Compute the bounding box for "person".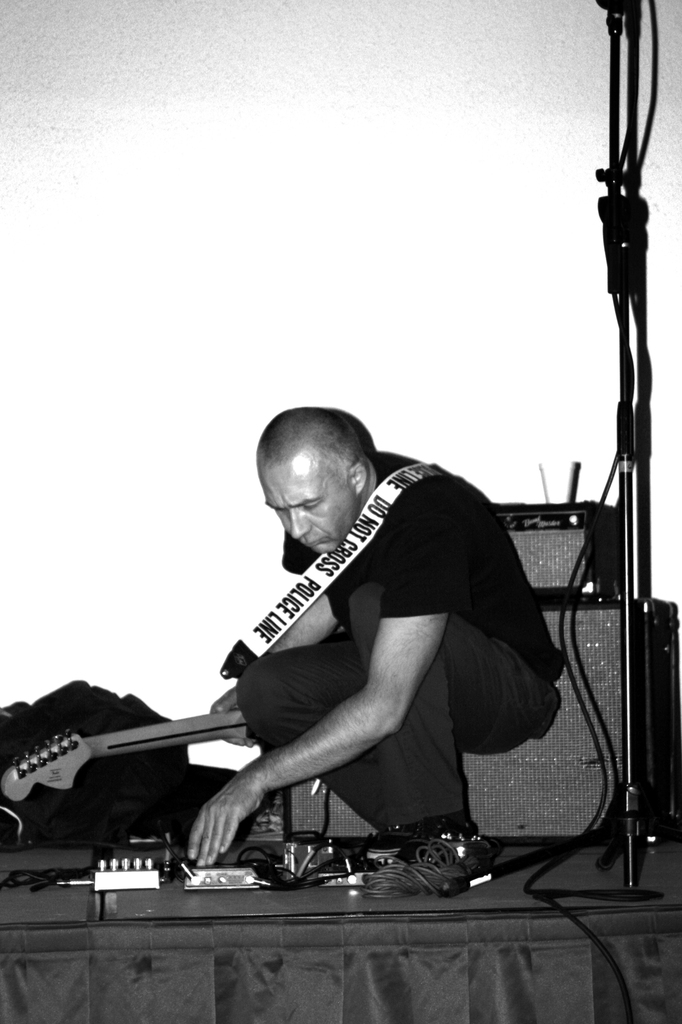
box=[188, 402, 564, 893].
